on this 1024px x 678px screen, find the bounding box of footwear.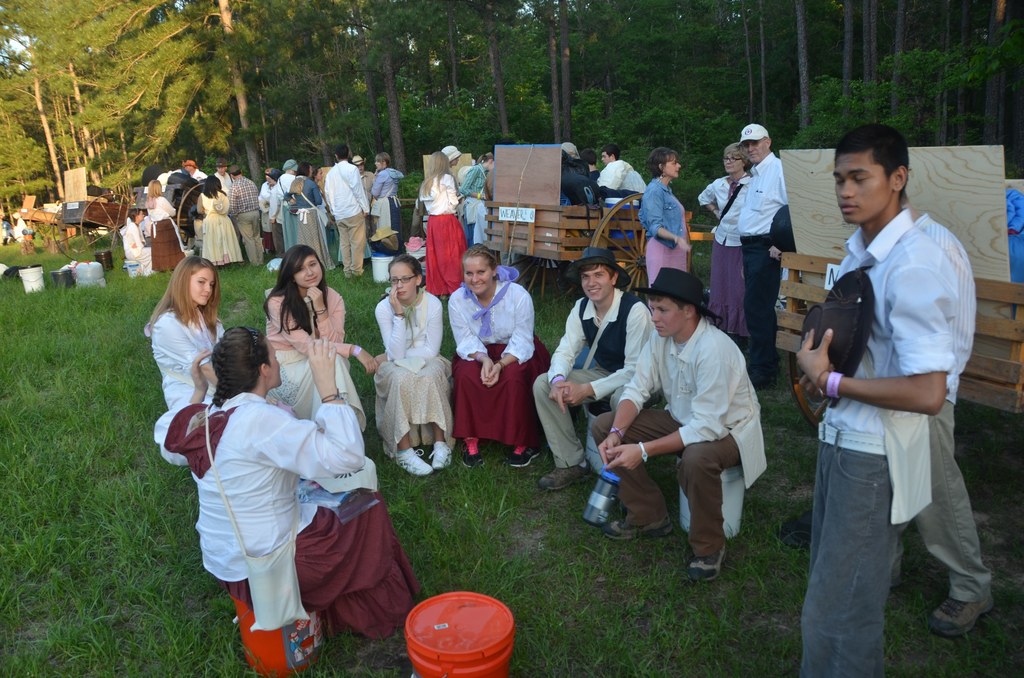
Bounding box: detection(391, 446, 435, 478).
